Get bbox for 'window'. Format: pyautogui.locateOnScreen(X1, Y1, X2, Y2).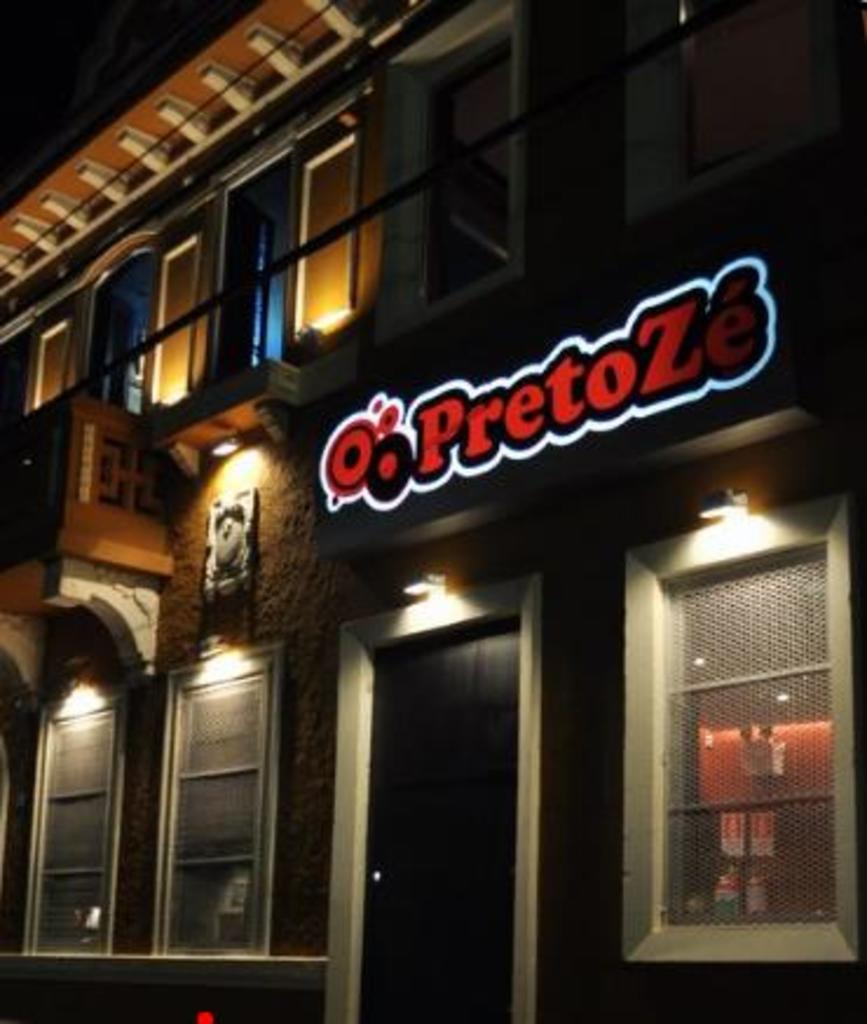
pyautogui.locateOnScreen(274, 138, 387, 337).
